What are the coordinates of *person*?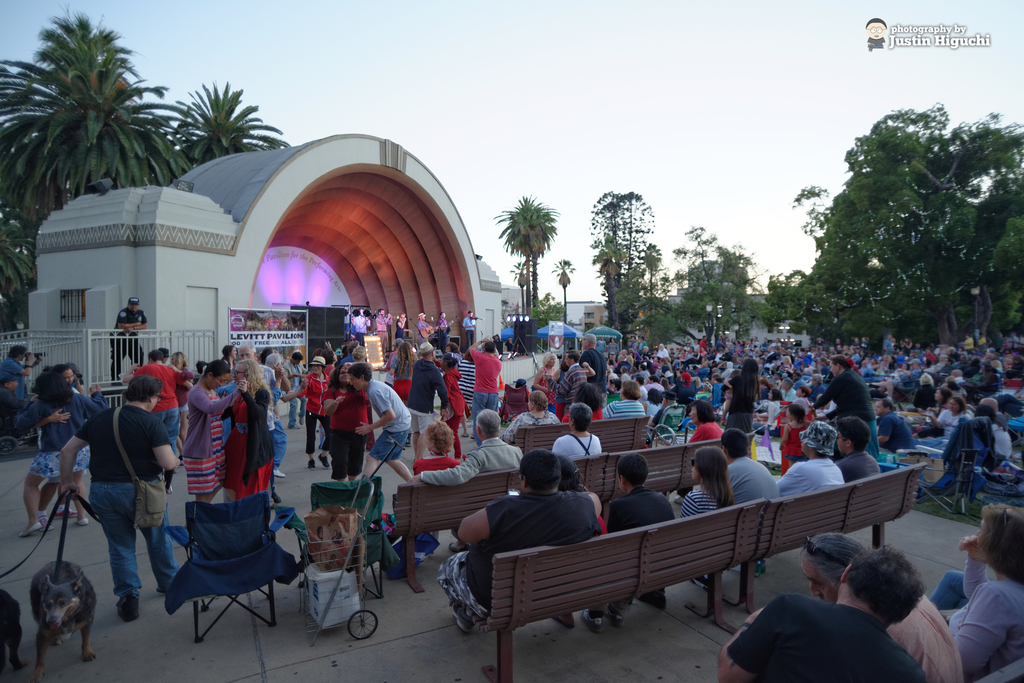
[left=680, top=443, right=743, bottom=513].
